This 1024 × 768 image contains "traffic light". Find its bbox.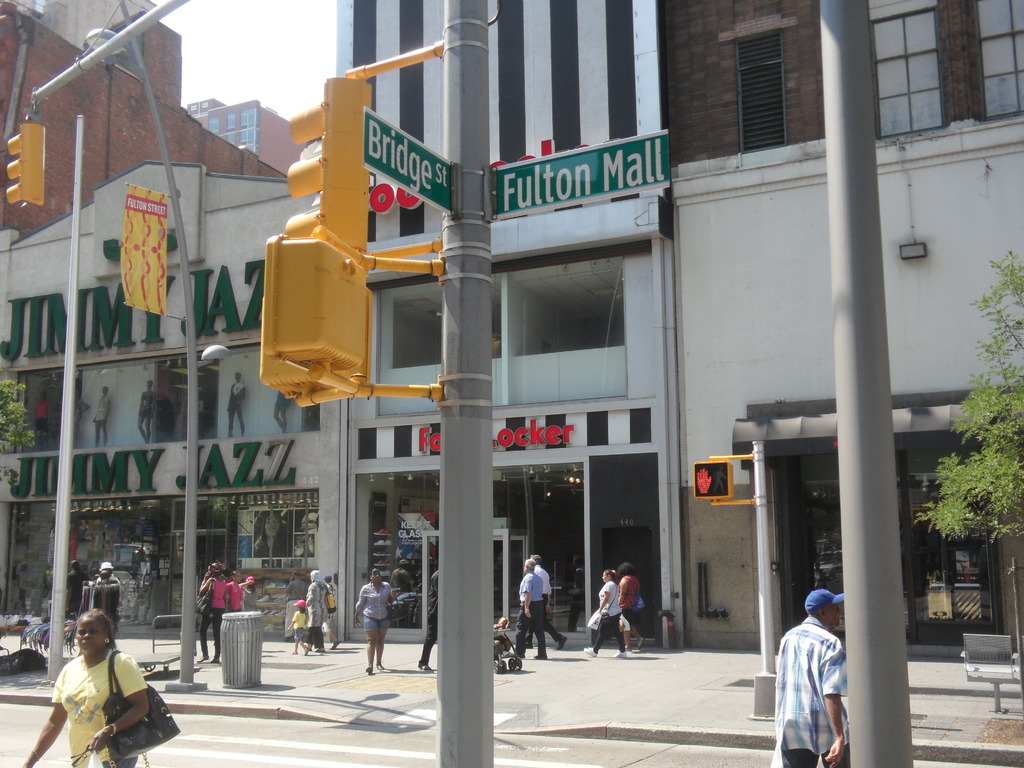
crop(691, 463, 737, 500).
